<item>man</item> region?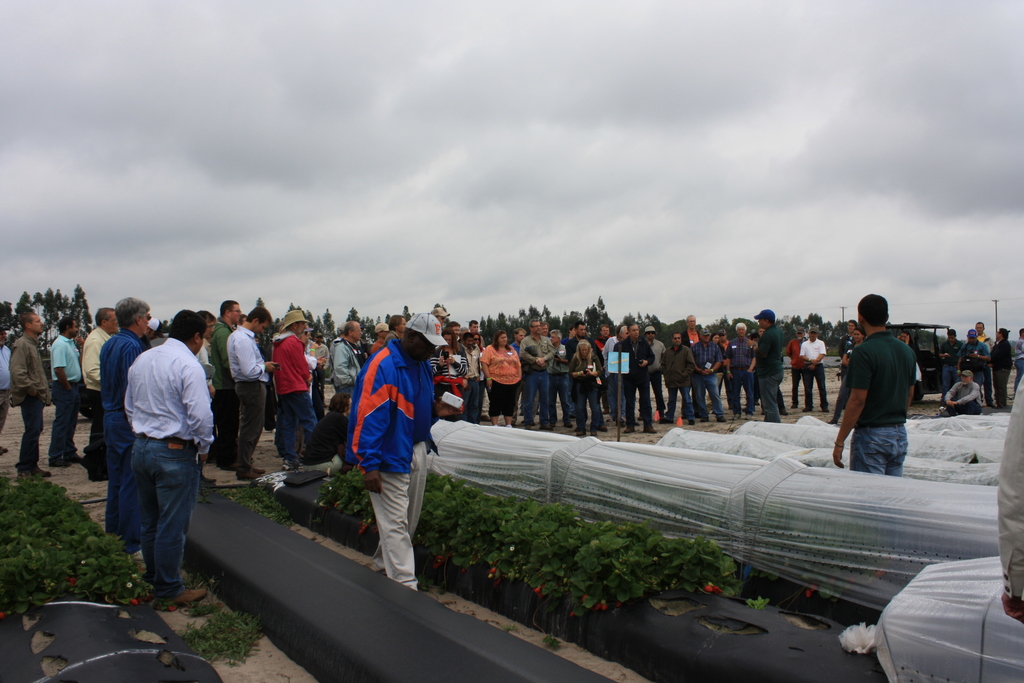
788, 325, 807, 407
